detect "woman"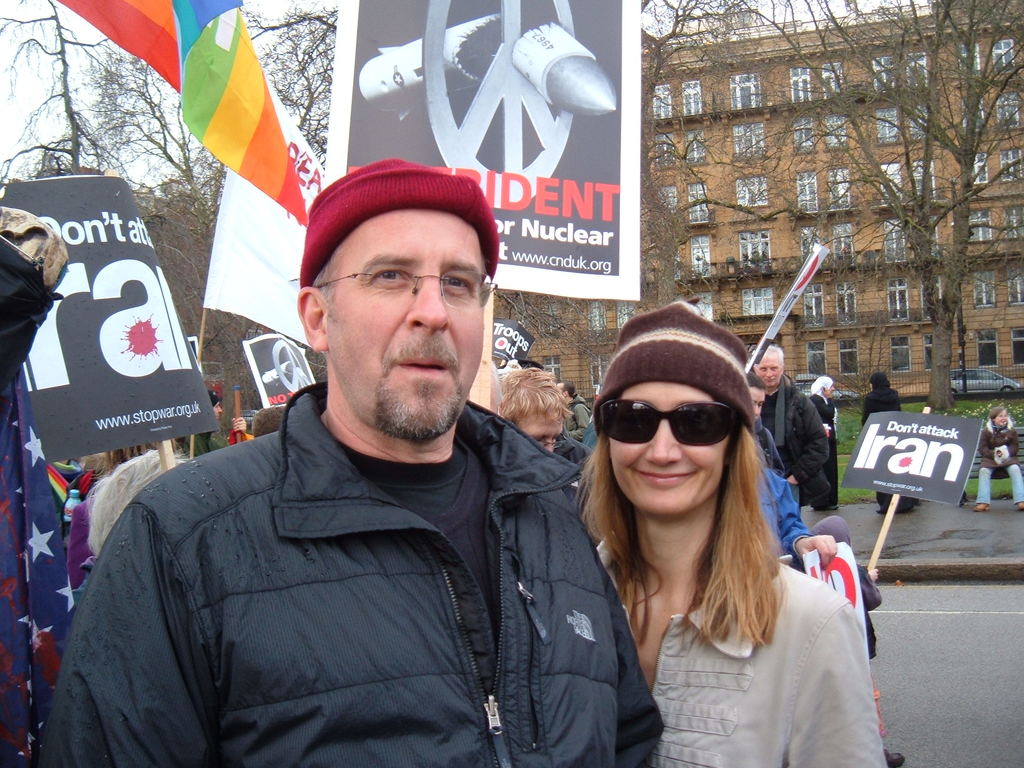
BBox(571, 300, 883, 767)
